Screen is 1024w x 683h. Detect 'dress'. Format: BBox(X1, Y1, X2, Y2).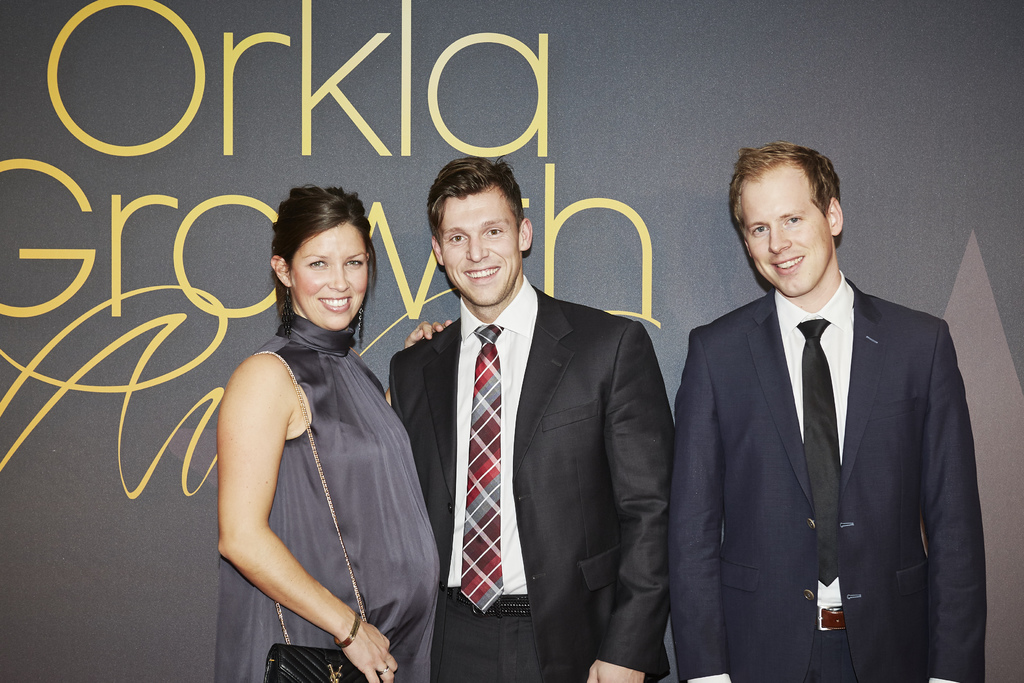
BBox(212, 315, 440, 682).
